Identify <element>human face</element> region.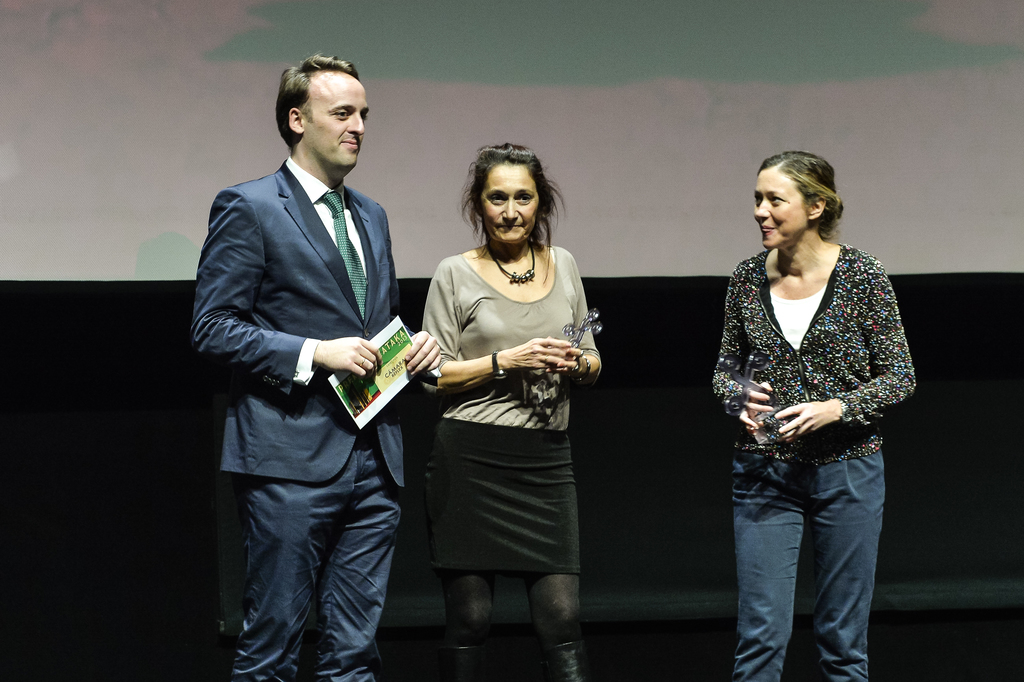
Region: 754:168:812:252.
